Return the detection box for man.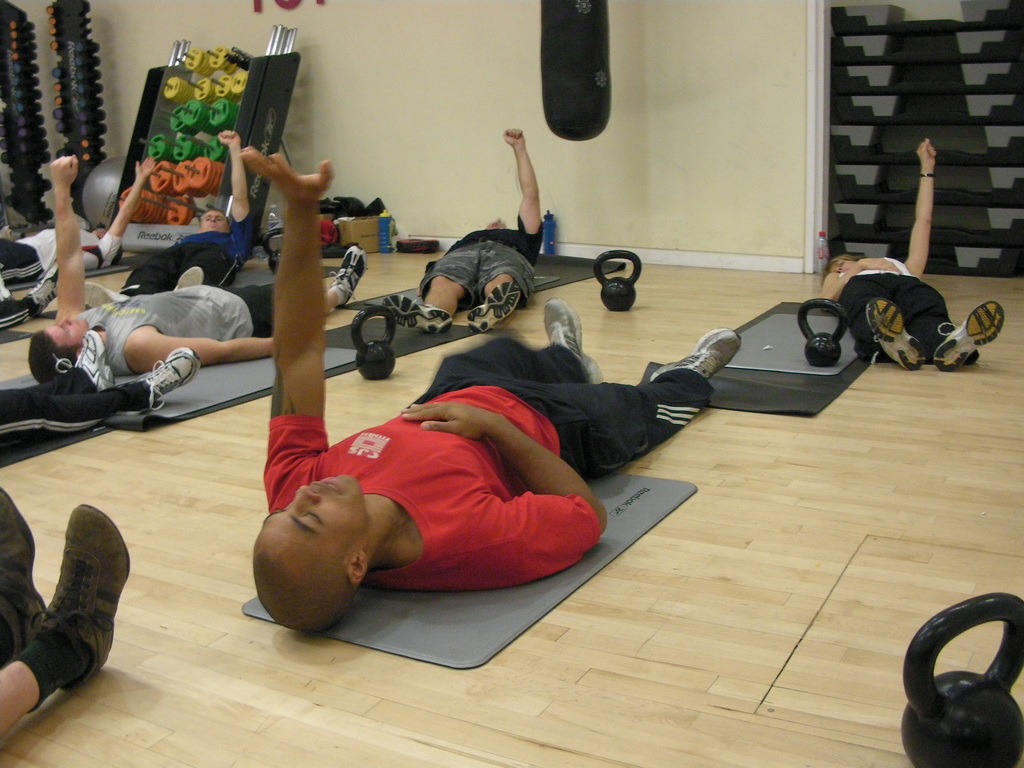
[25,143,385,397].
